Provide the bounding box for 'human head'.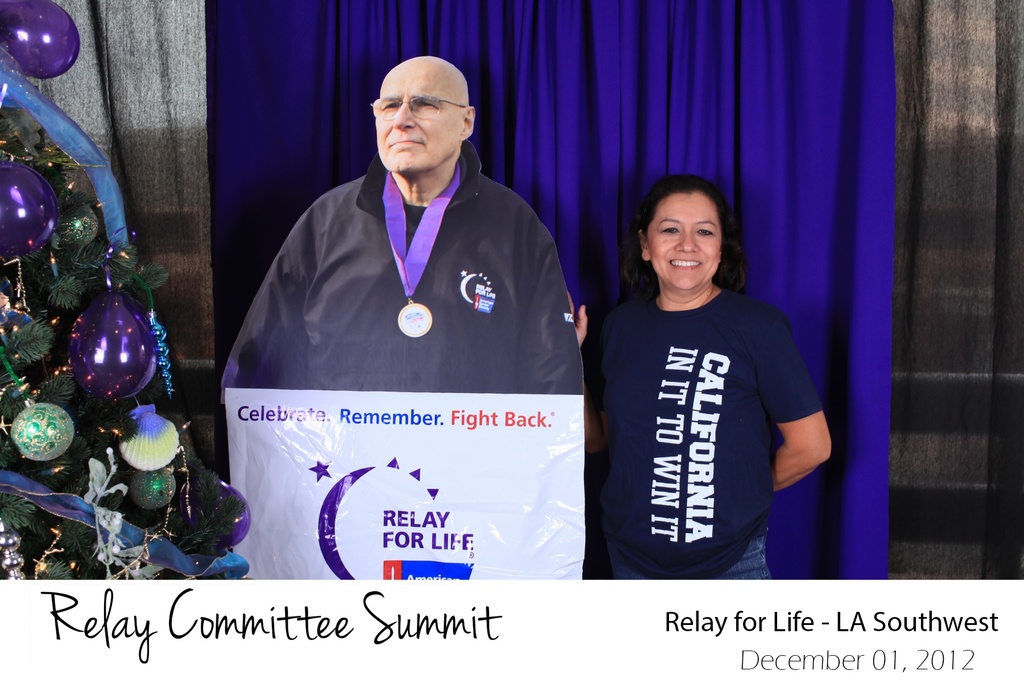
x1=628, y1=170, x2=745, y2=295.
